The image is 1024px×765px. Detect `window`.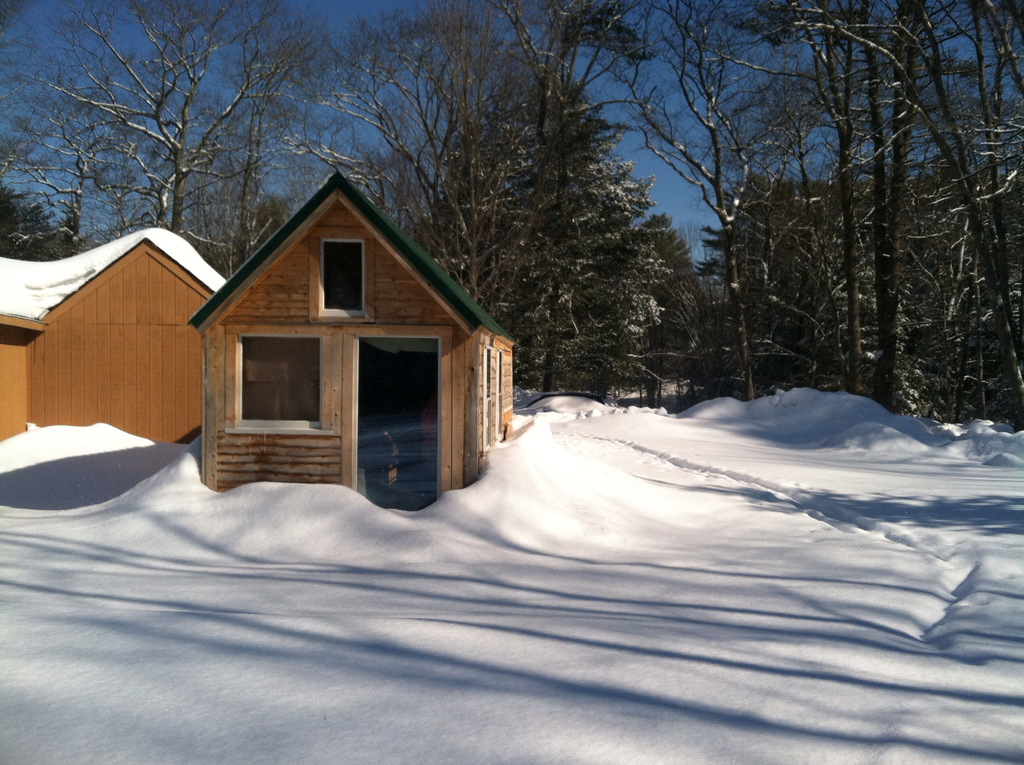
Detection: [233,326,316,433].
